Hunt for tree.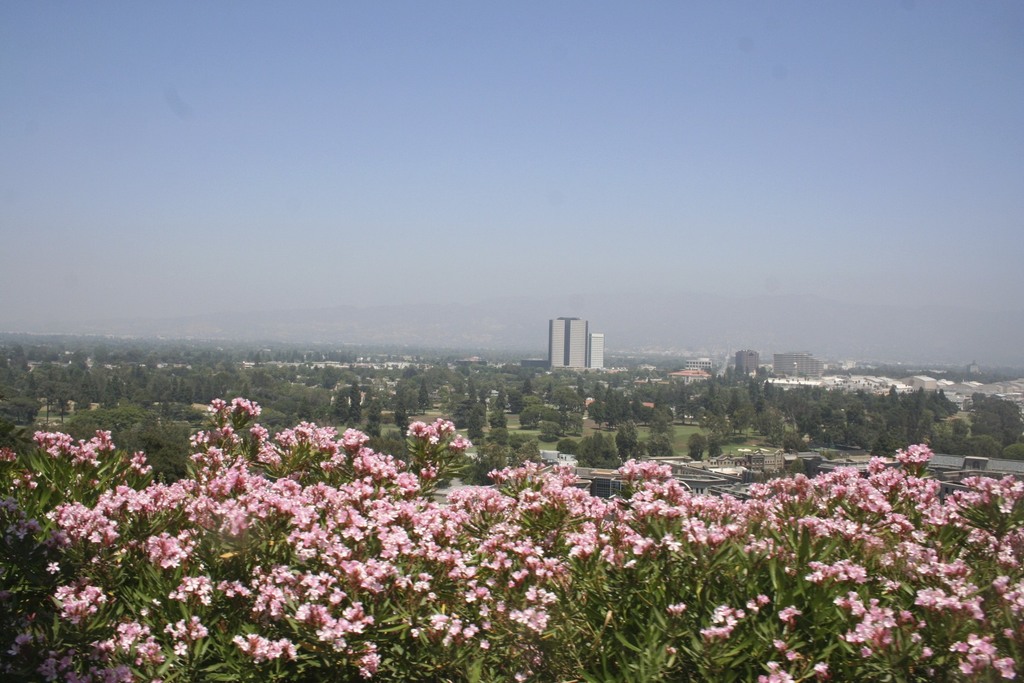
Hunted down at region(686, 434, 706, 460).
